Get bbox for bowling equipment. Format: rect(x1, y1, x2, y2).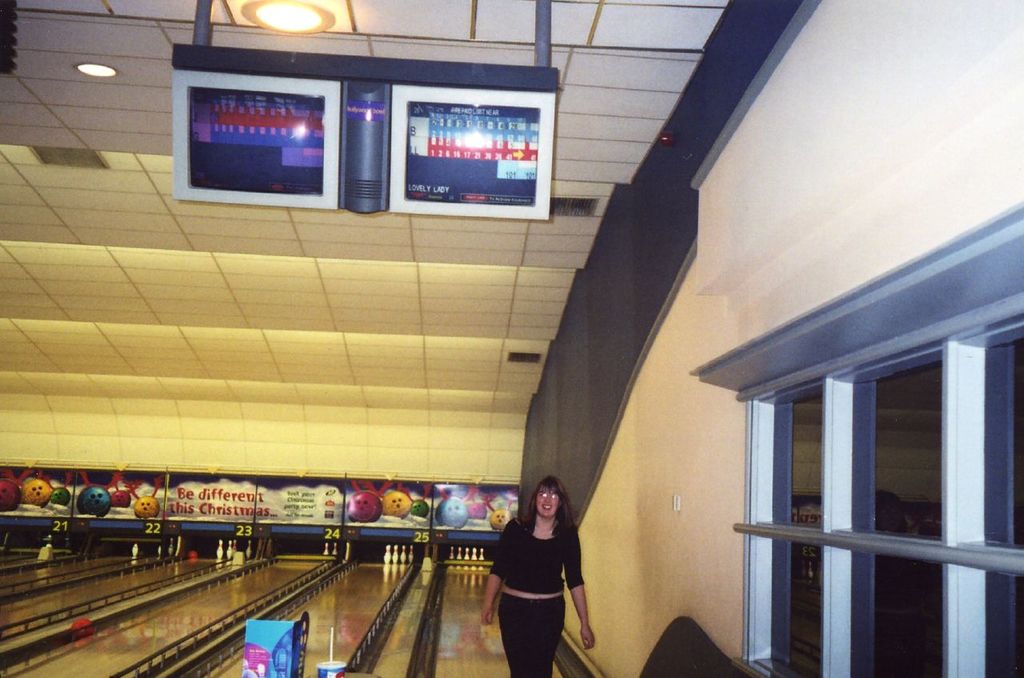
rect(323, 542, 329, 556).
